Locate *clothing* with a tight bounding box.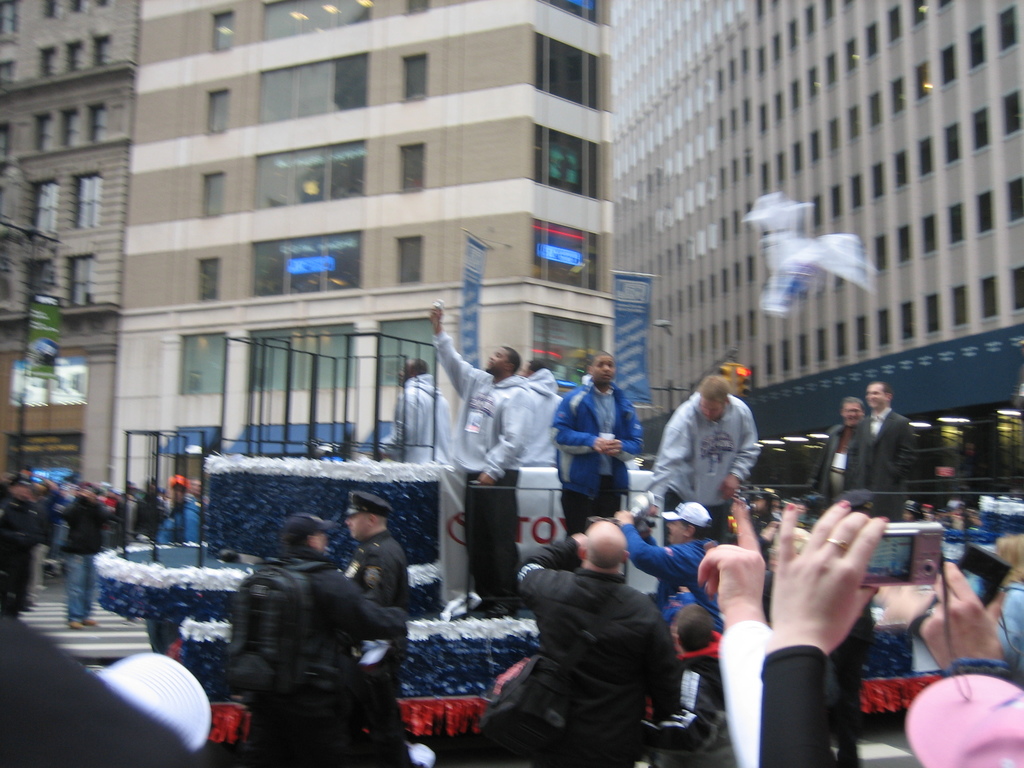
{"left": 851, "top": 410, "right": 929, "bottom": 515}.
